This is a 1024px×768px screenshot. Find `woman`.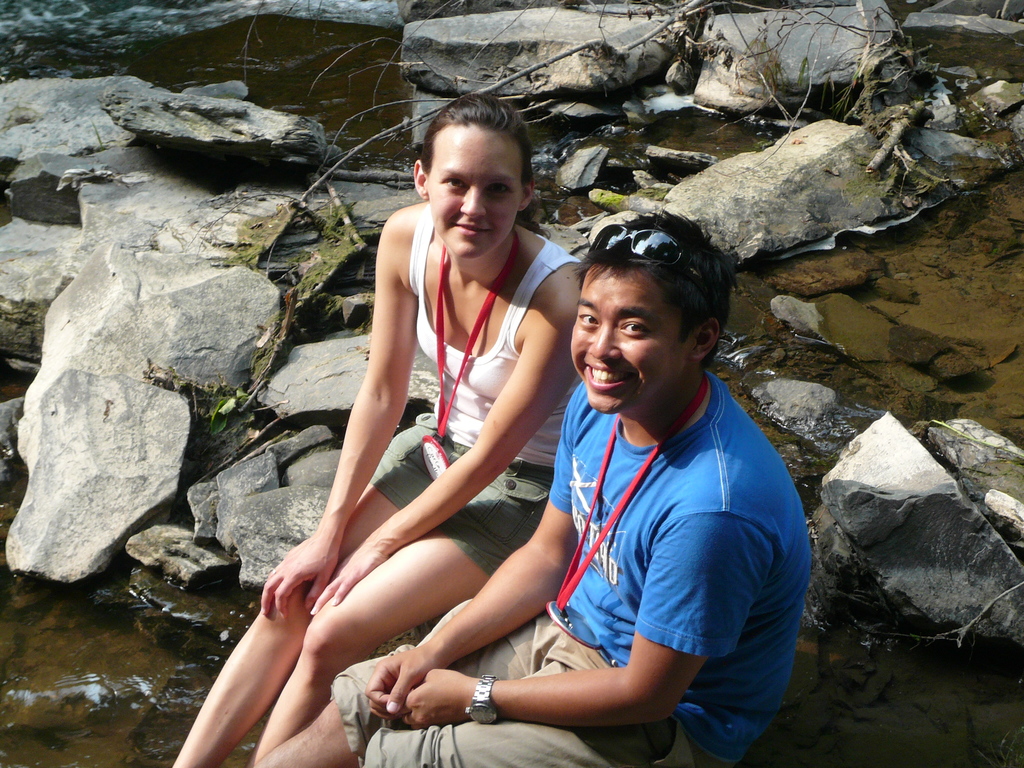
Bounding box: 161, 95, 595, 762.
